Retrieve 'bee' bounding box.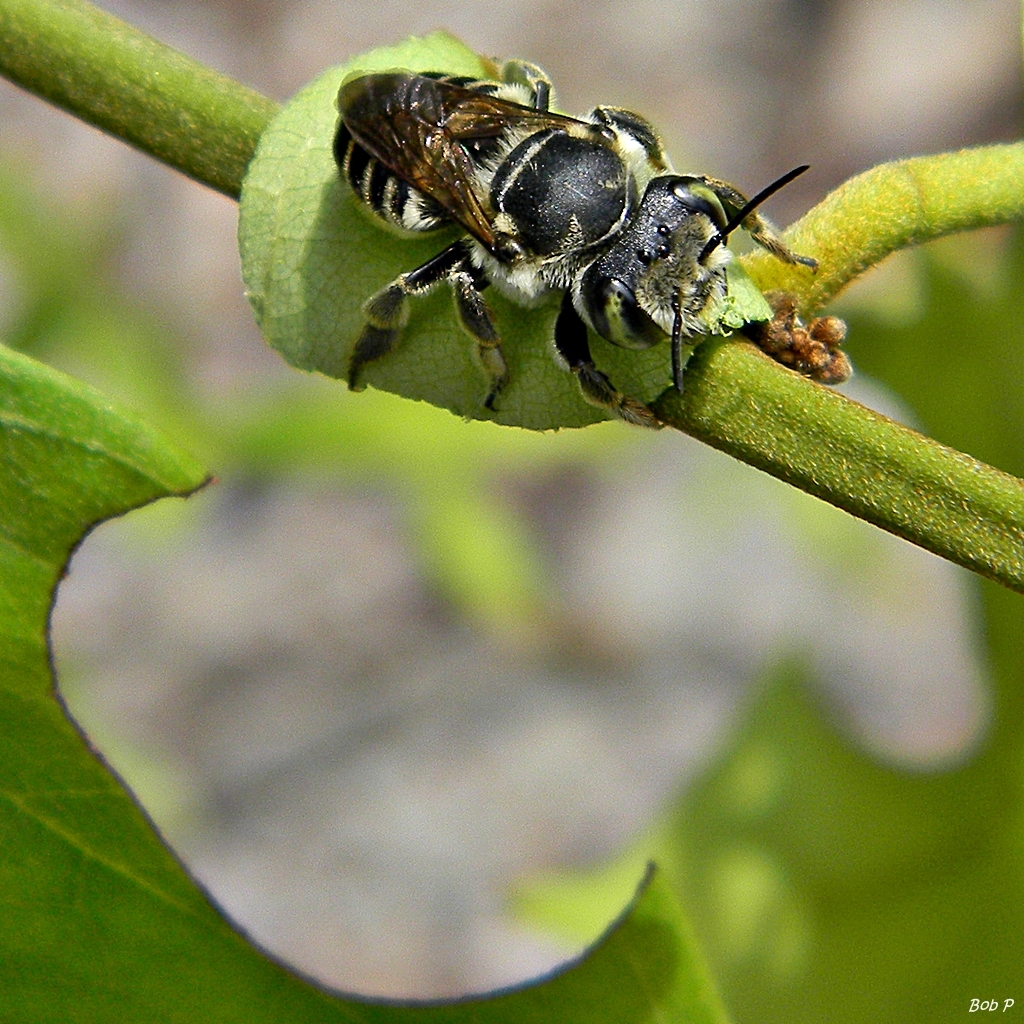
Bounding box: 279,49,810,418.
